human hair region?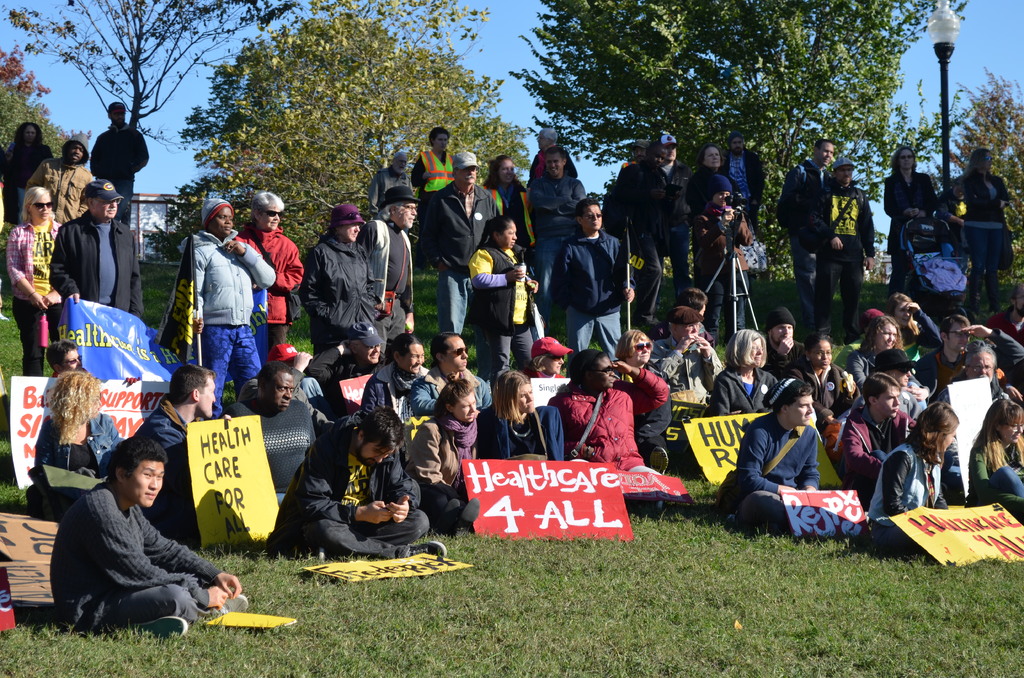
<region>43, 343, 80, 370</region>
